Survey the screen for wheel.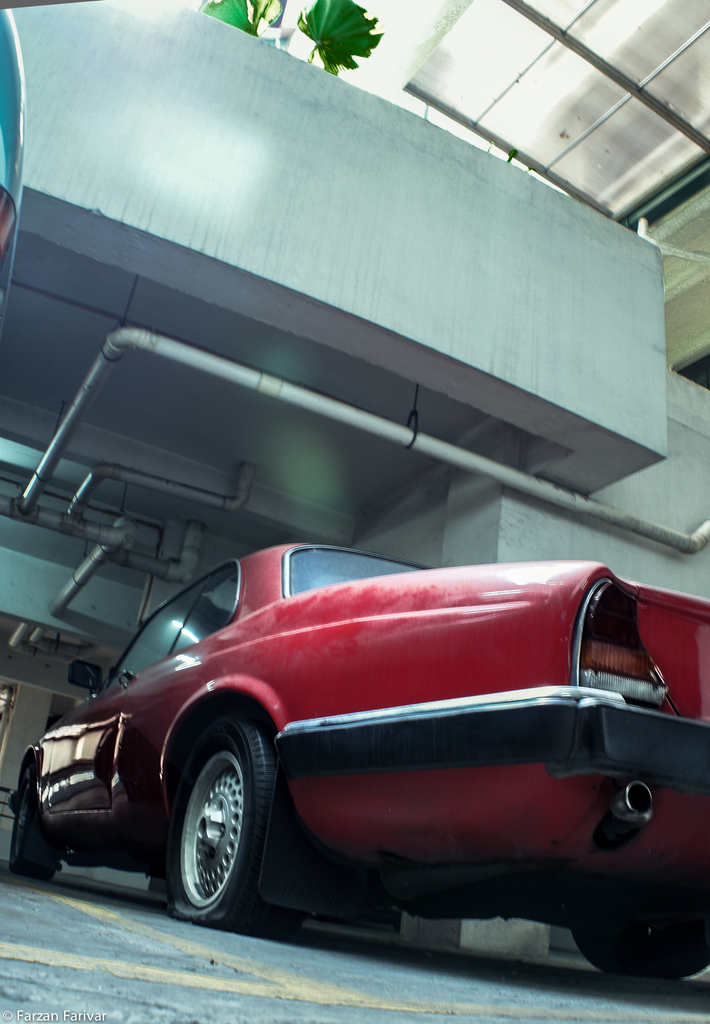
Survey found: 569/900/709/975.
